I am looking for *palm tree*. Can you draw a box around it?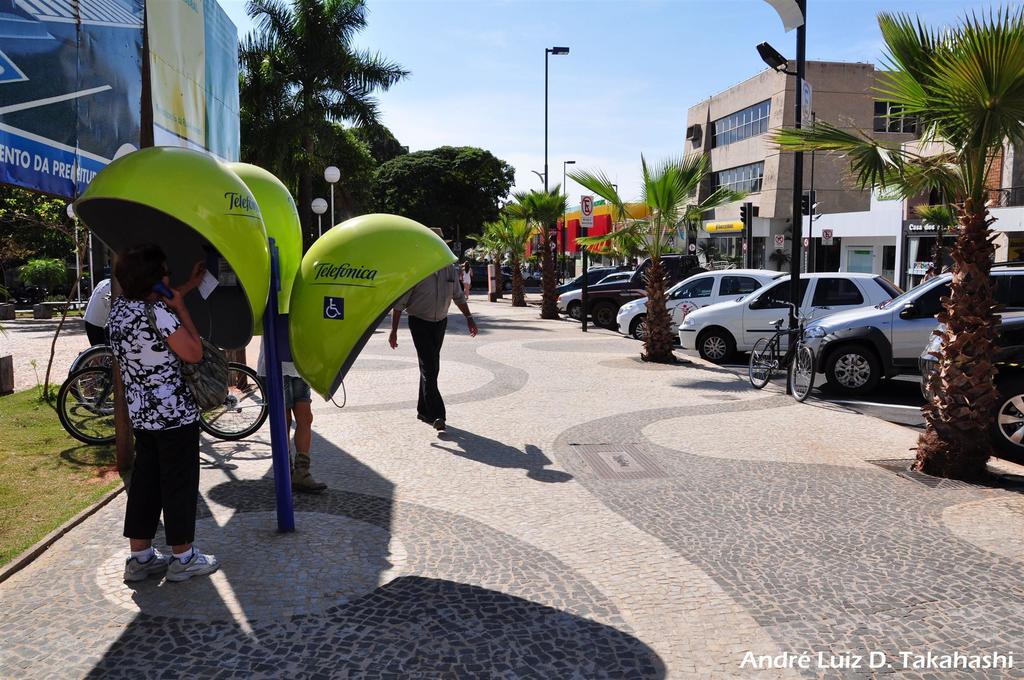
Sure, the bounding box is bbox=[769, 4, 1023, 478].
